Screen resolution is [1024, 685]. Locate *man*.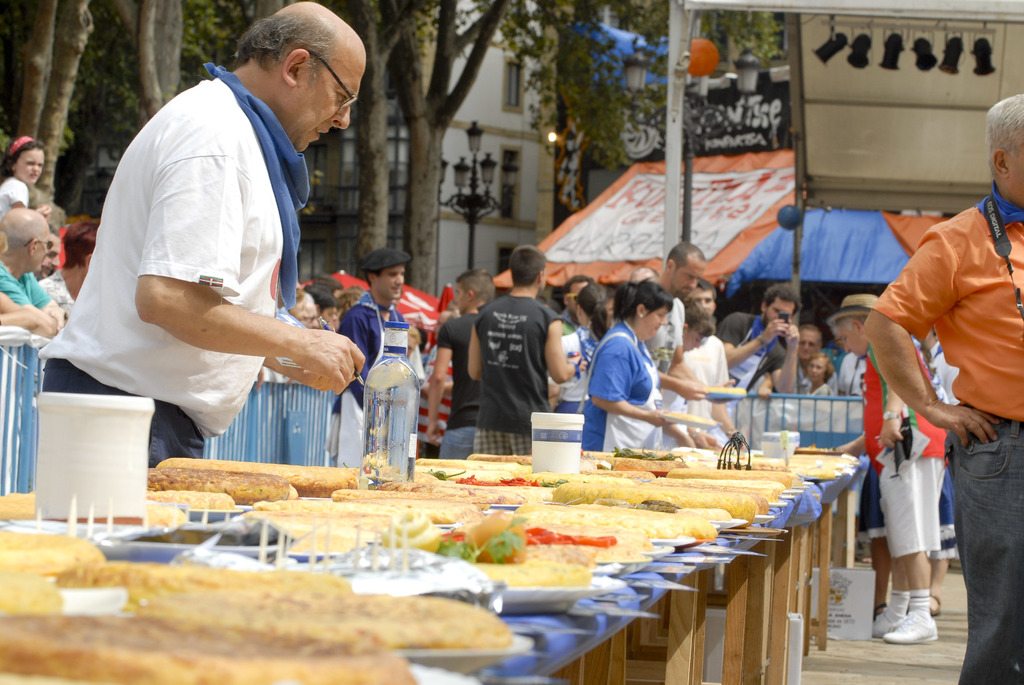
bbox=[279, 288, 320, 329].
